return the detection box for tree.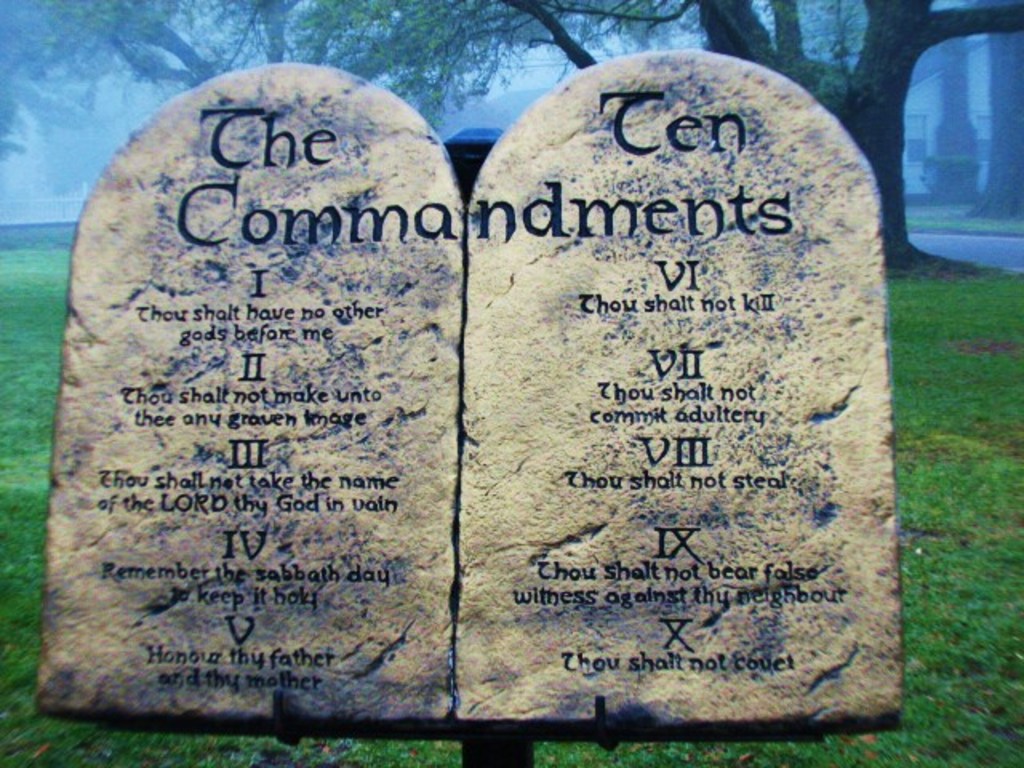
select_region(0, 0, 541, 171).
